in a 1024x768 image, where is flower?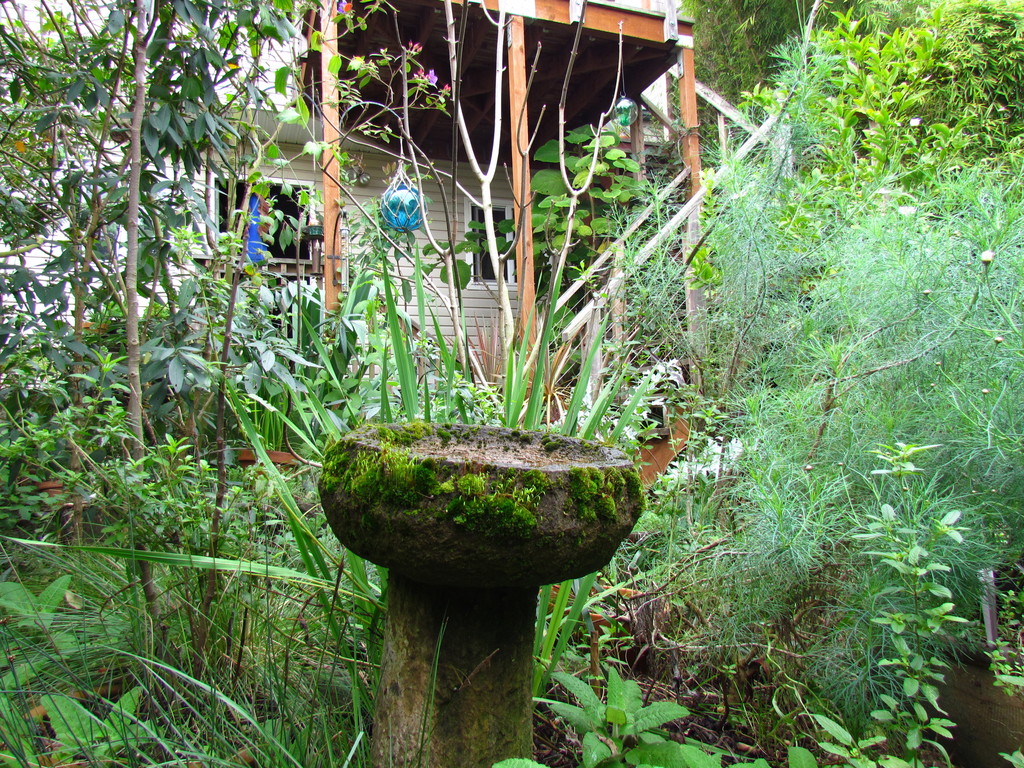
rect(428, 64, 439, 86).
